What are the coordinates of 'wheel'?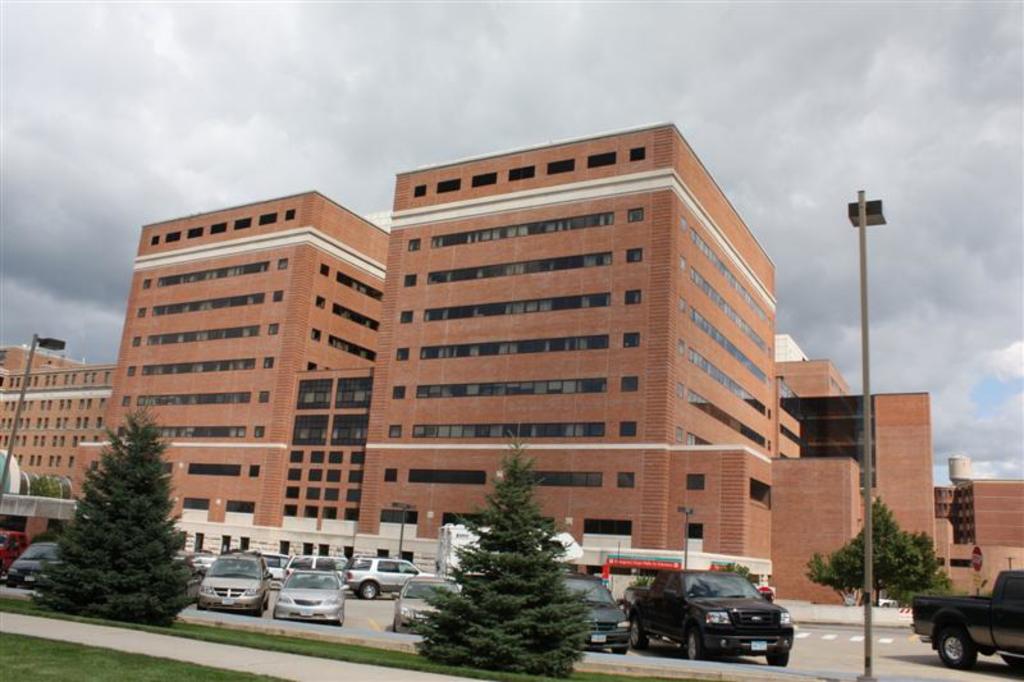
crop(630, 618, 650, 650).
